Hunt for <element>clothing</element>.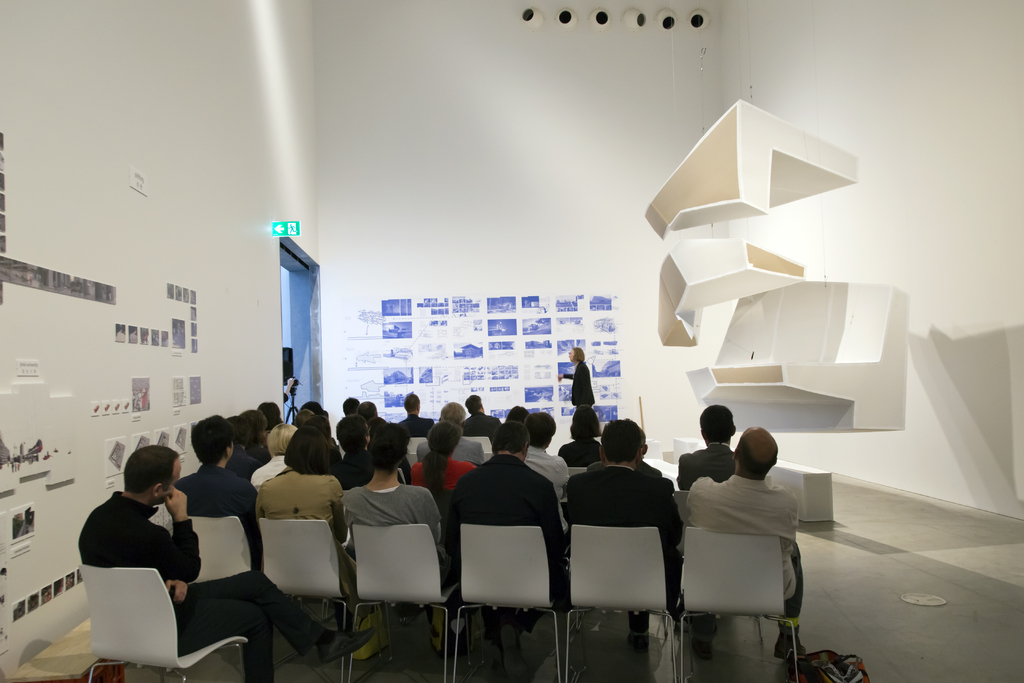
Hunted down at select_region(404, 445, 473, 497).
